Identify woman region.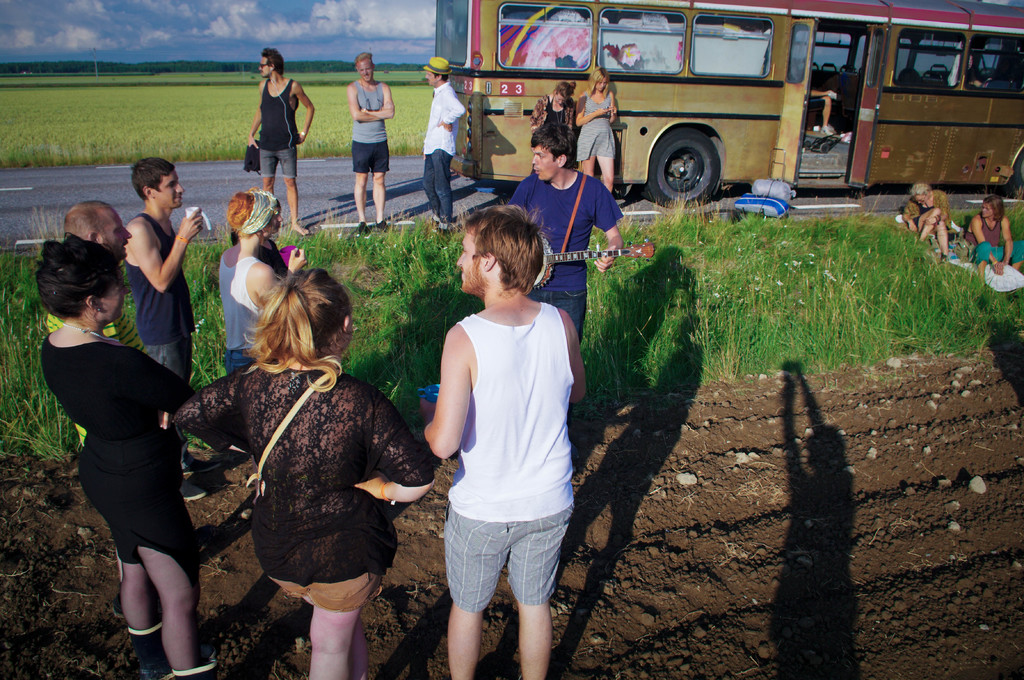
Region: 901:180:957:258.
